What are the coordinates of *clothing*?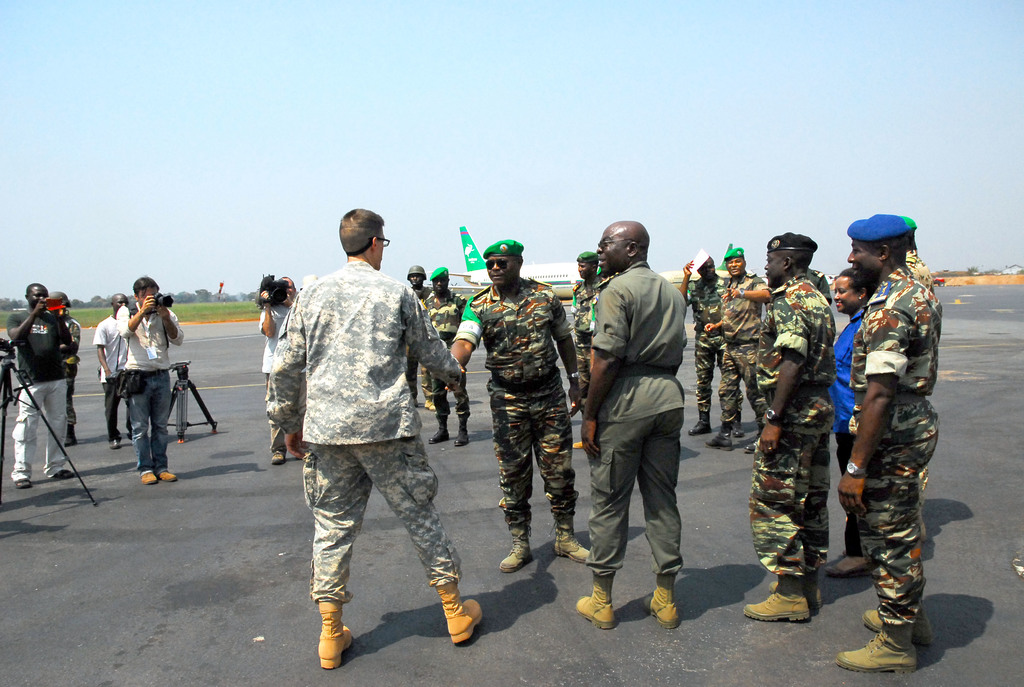
box(454, 285, 576, 533).
